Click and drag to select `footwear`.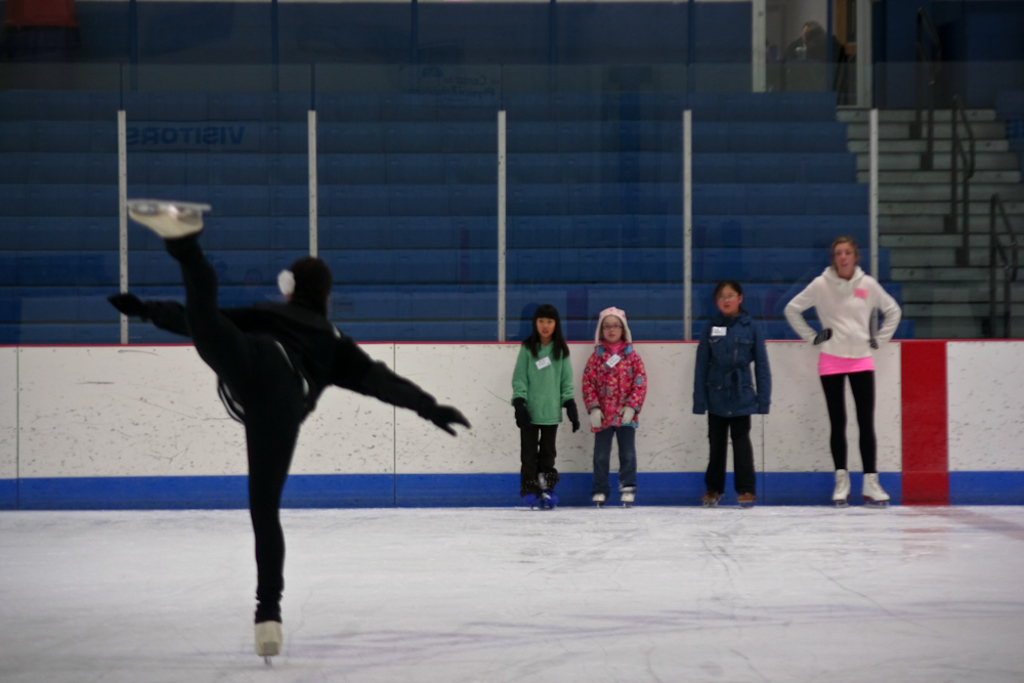
Selection: select_region(544, 494, 554, 505).
